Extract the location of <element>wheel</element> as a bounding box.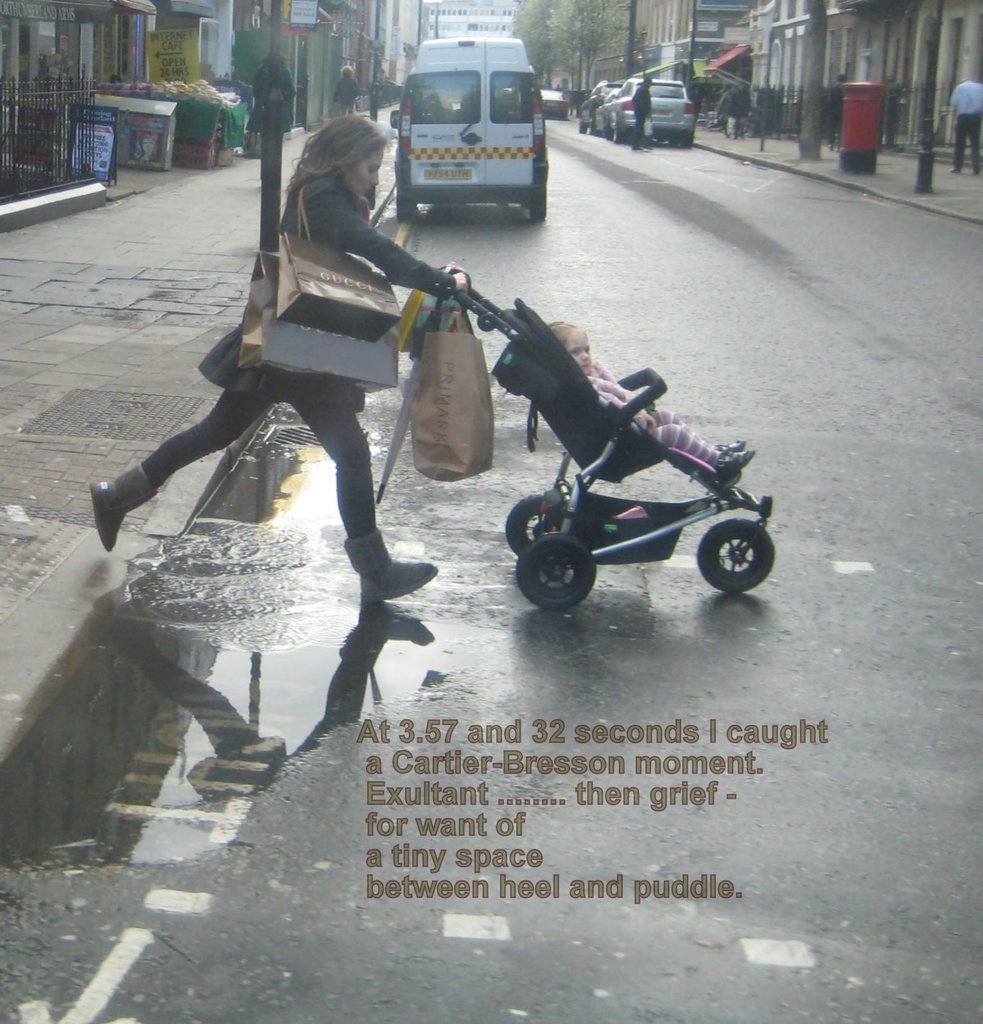
region(503, 498, 566, 553).
